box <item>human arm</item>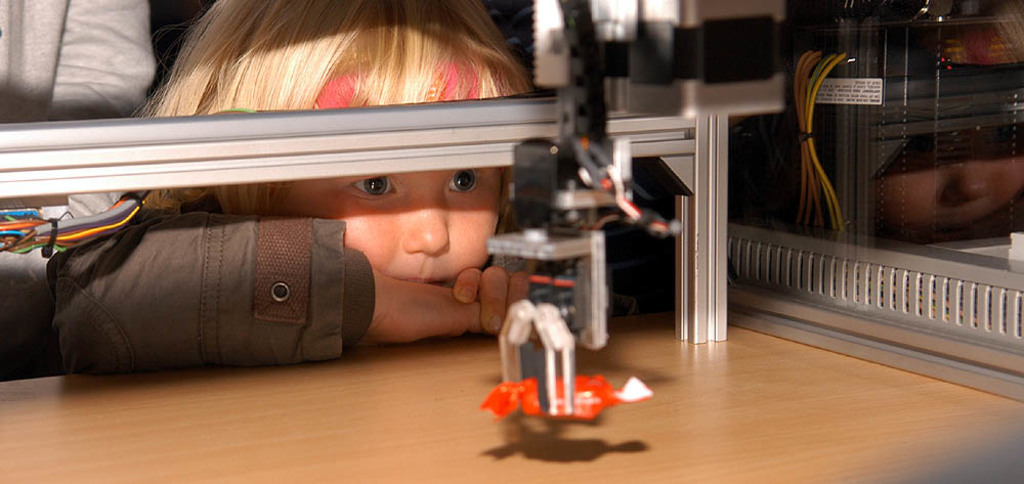
box=[47, 0, 156, 213]
